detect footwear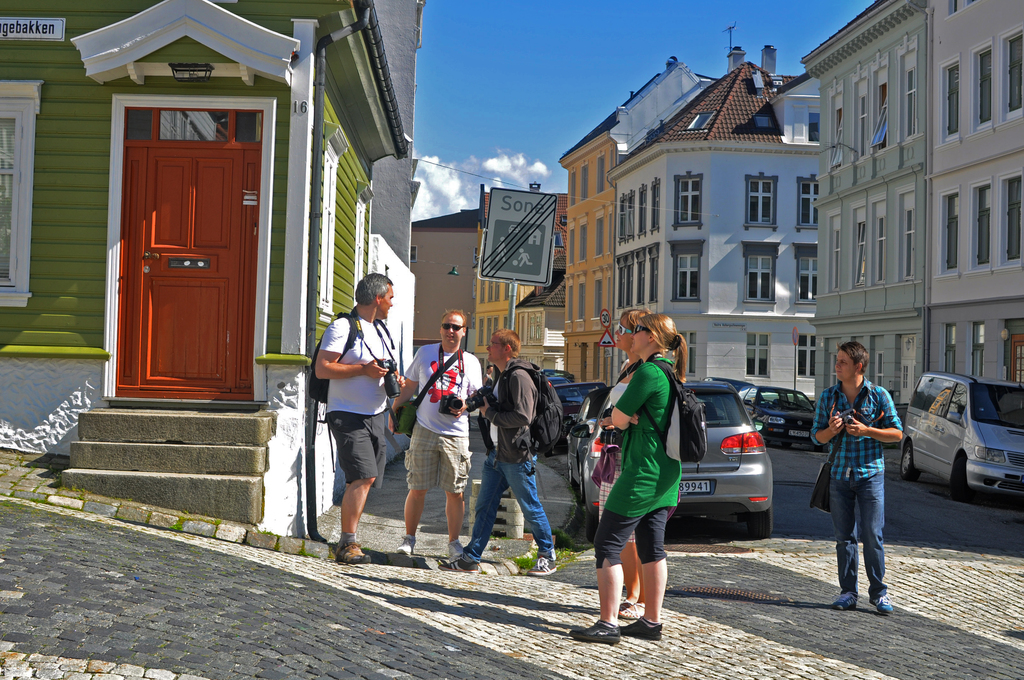
(x1=397, y1=535, x2=414, y2=554)
